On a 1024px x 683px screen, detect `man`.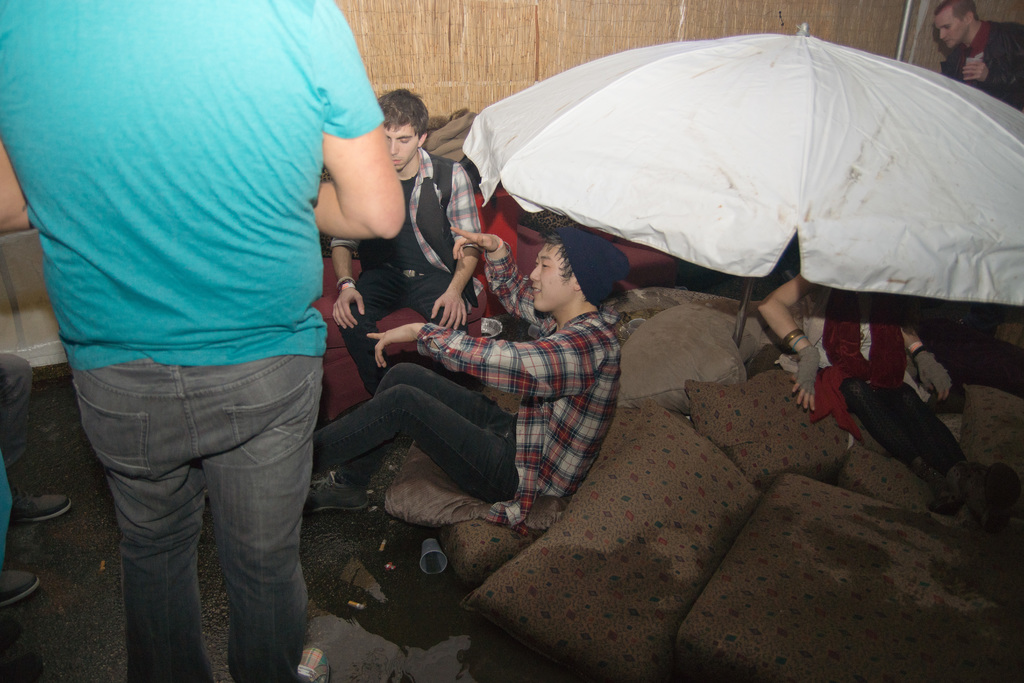
(329,89,486,395).
